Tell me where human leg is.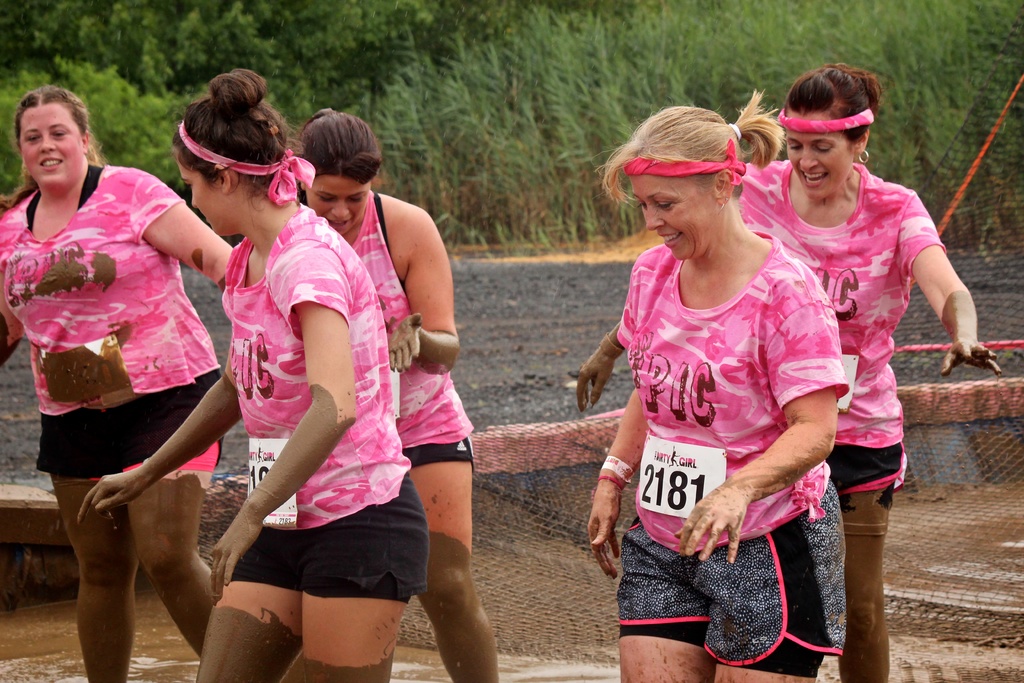
human leg is at box(619, 514, 714, 682).
